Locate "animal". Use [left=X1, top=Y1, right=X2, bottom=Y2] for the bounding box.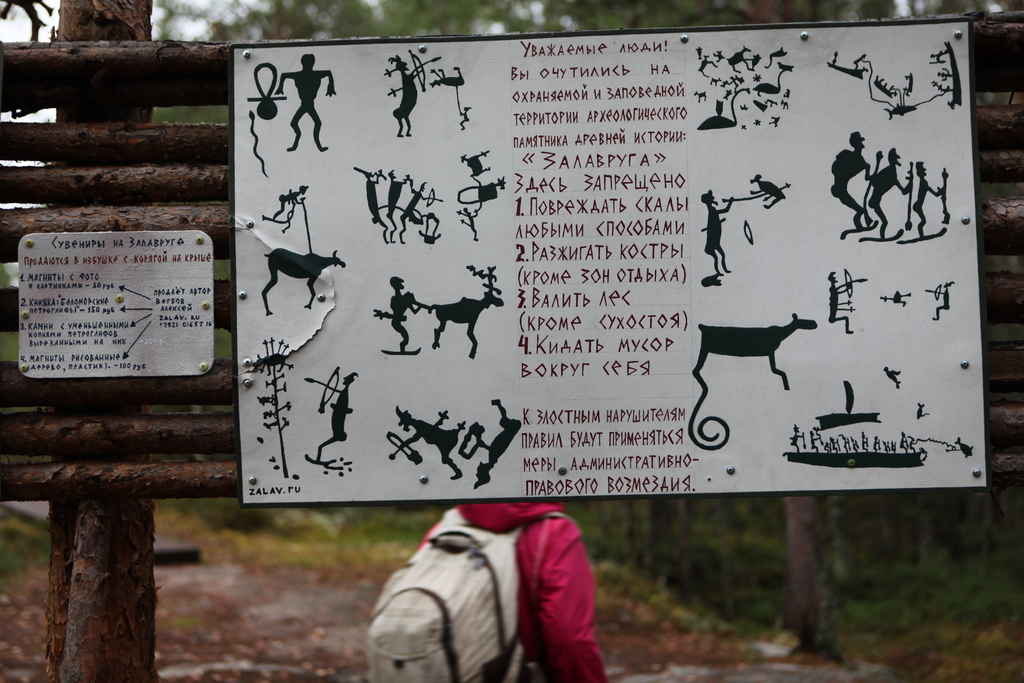
[left=748, top=172, right=787, bottom=210].
